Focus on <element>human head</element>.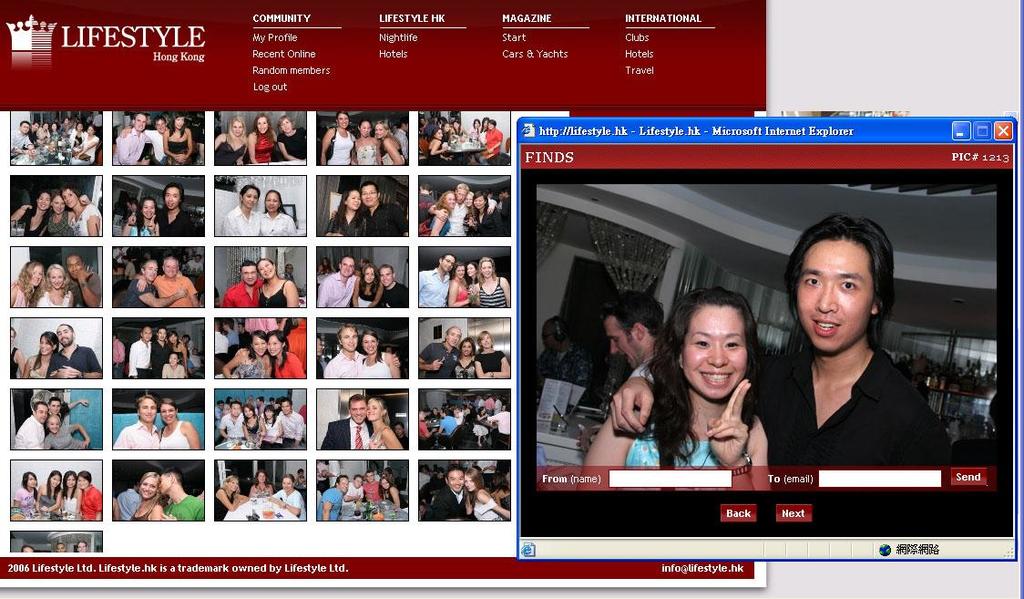
Focused at (49, 192, 67, 215).
